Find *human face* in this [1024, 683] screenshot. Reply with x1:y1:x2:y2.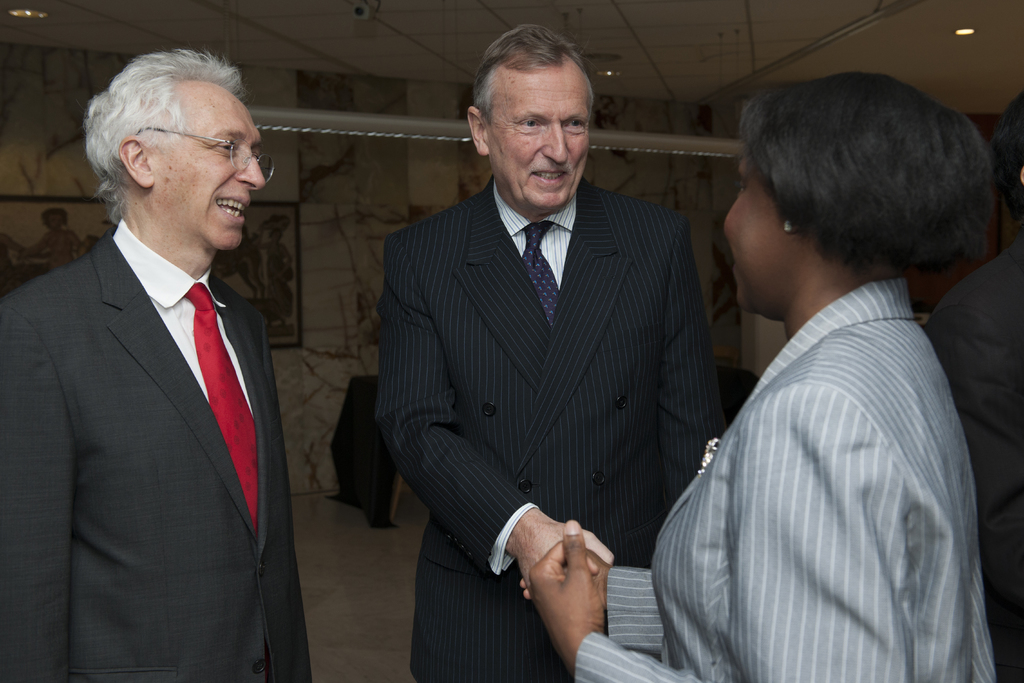
485:54:590:215.
